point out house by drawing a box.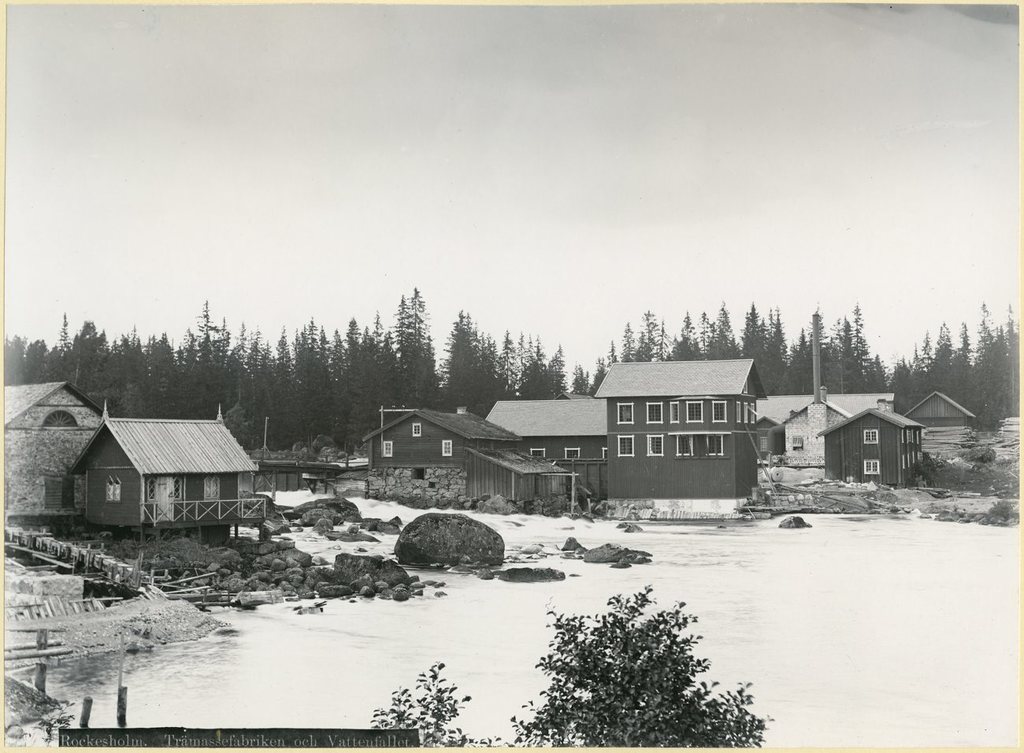
left=482, top=399, right=612, bottom=499.
